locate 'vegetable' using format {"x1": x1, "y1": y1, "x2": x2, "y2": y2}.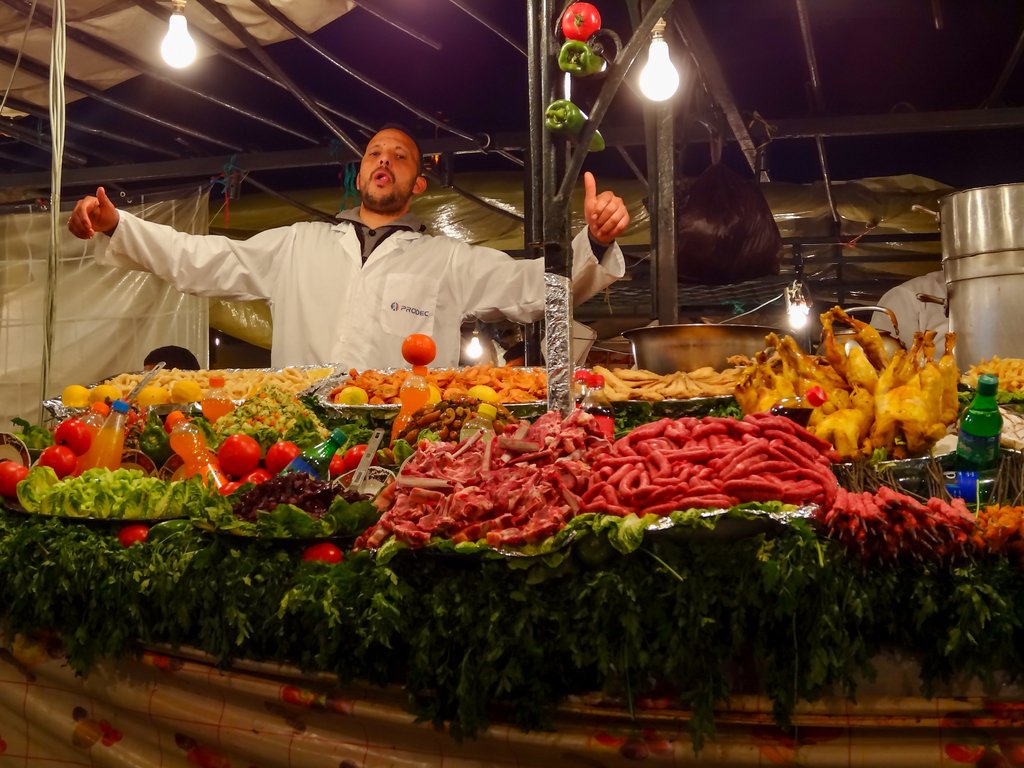
{"x1": 561, "y1": 3, "x2": 602, "y2": 45}.
